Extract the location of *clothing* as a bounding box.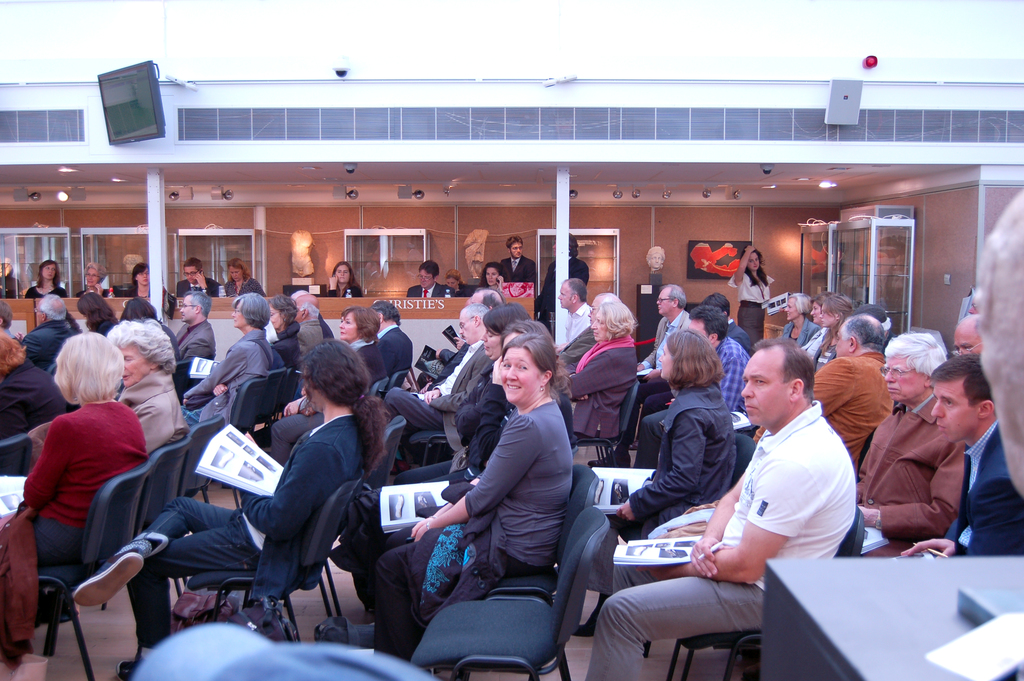
<box>357,389,573,639</box>.
